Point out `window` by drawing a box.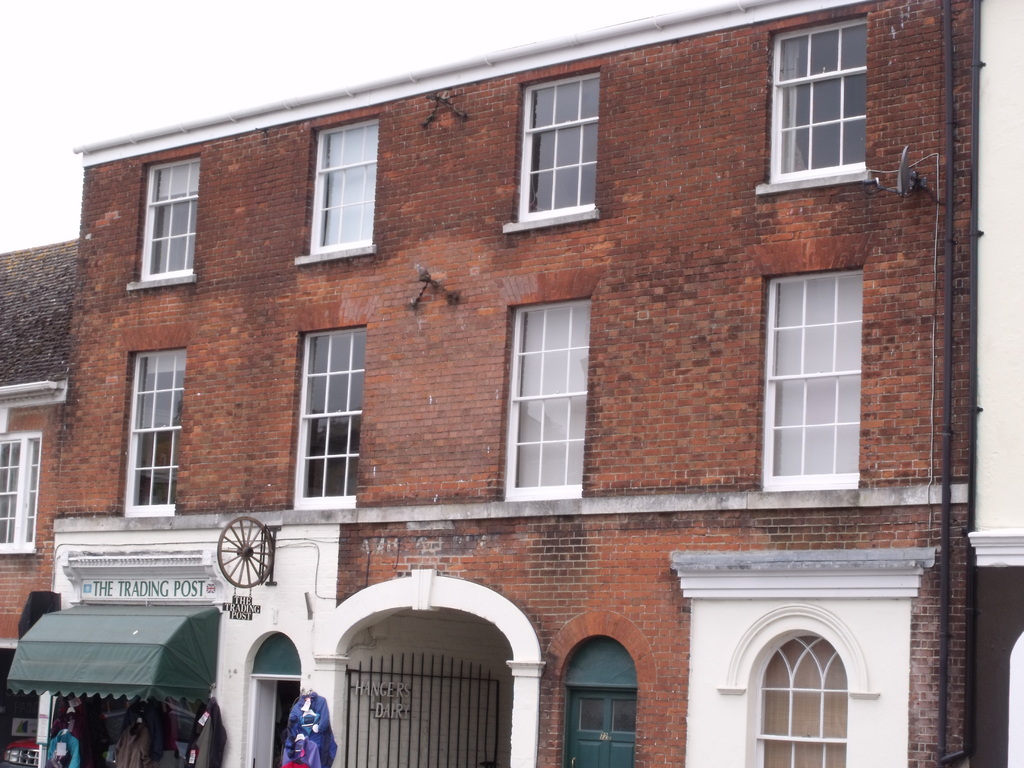
310,118,380,252.
